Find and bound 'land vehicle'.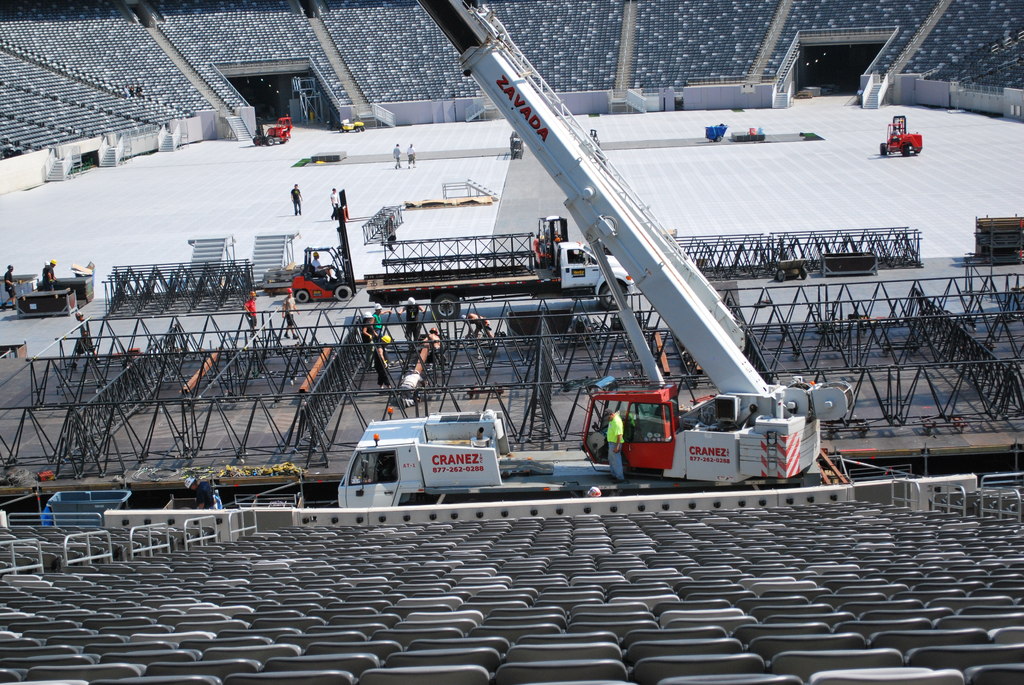
Bound: 330:0:856:492.
